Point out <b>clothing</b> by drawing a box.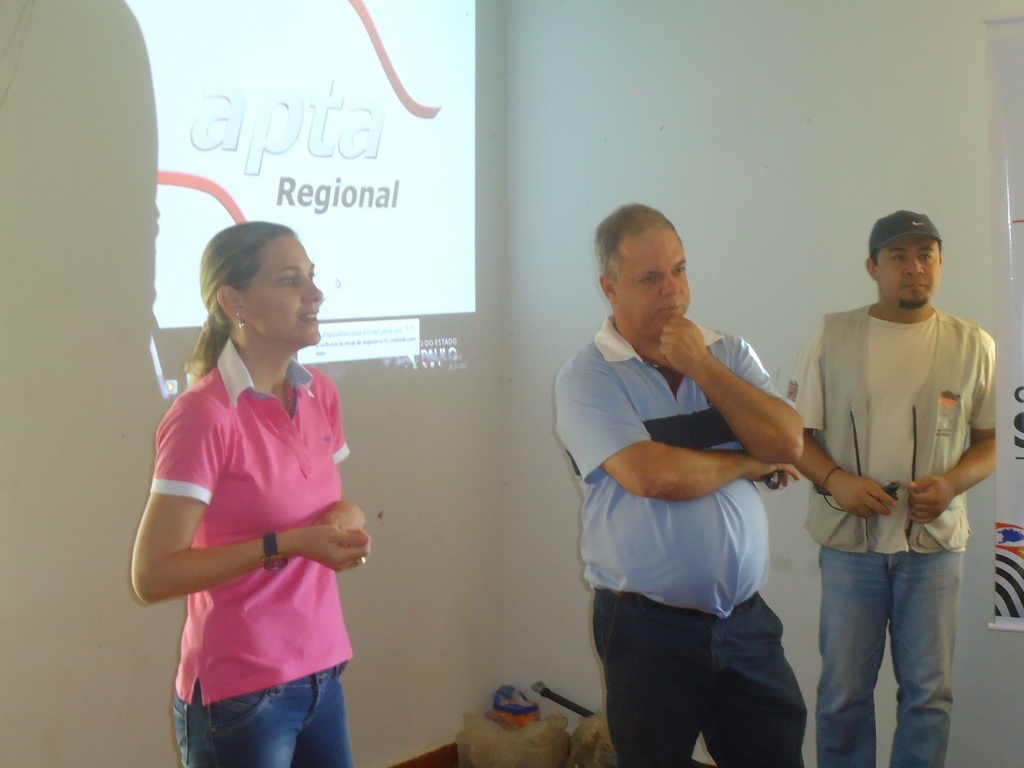
x1=778 y1=292 x2=996 y2=767.
